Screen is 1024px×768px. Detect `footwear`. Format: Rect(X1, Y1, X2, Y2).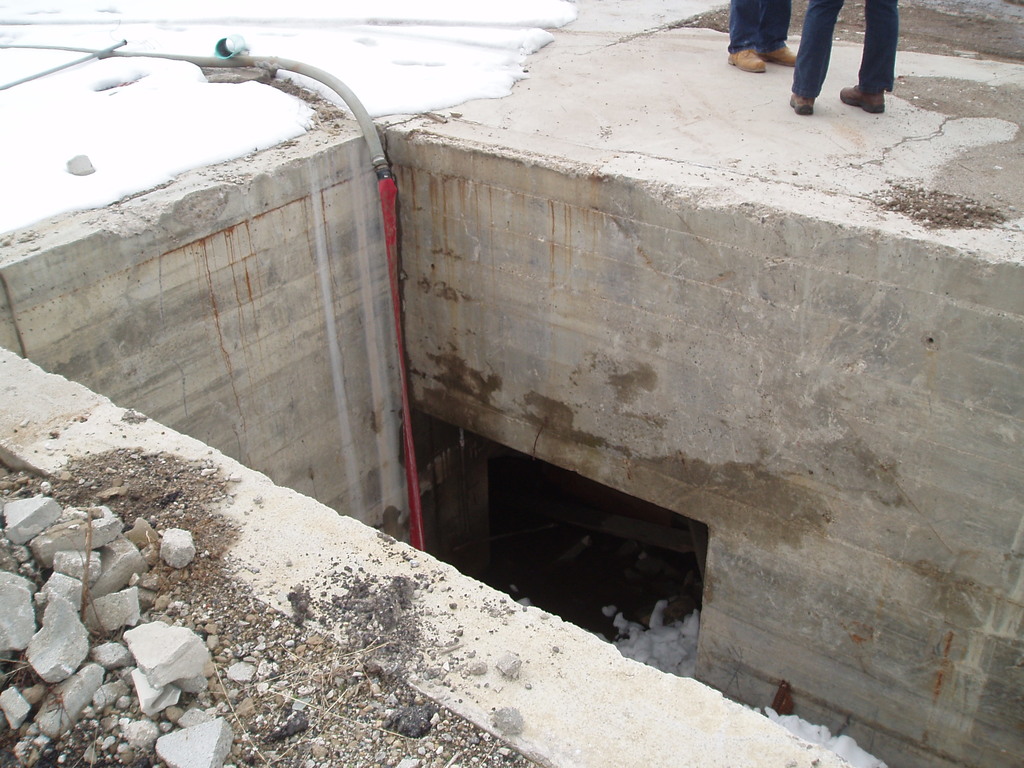
Rect(837, 83, 884, 114).
